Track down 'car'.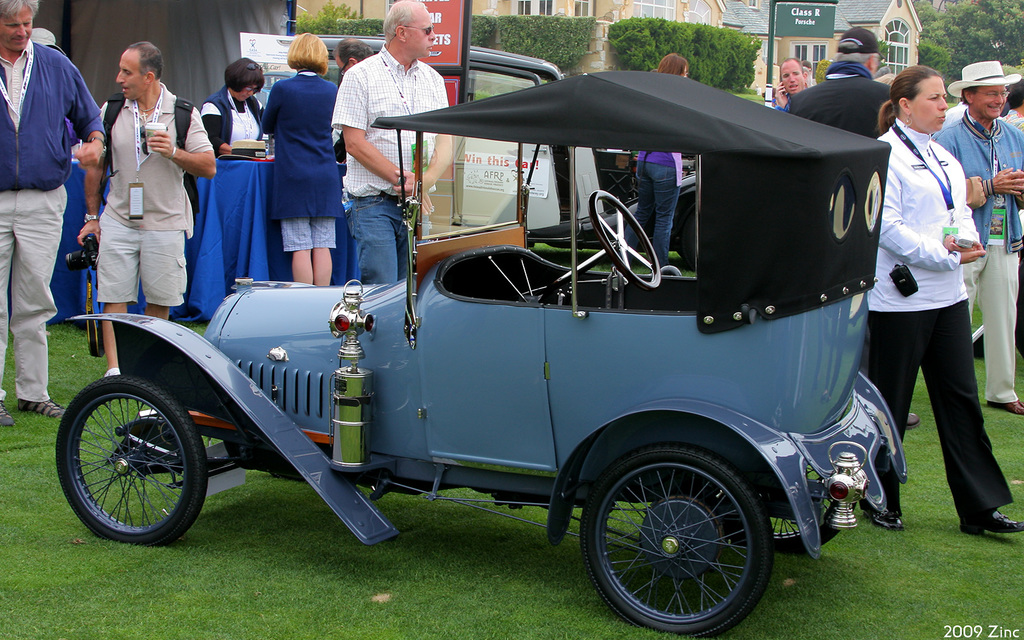
Tracked to [x1=301, y1=28, x2=706, y2=268].
